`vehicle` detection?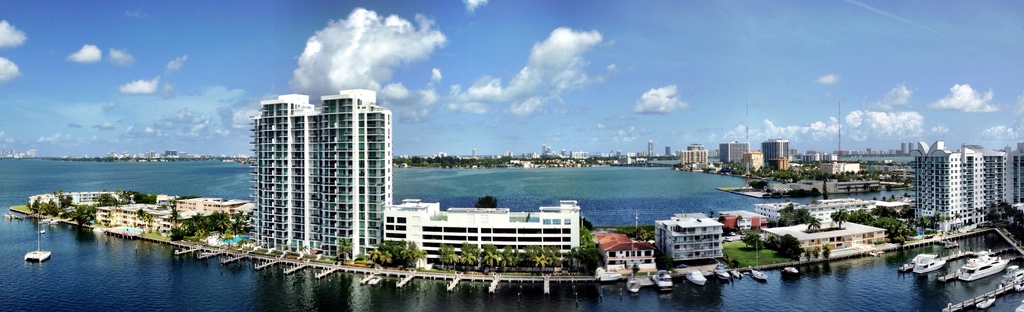
region(957, 252, 1011, 286)
